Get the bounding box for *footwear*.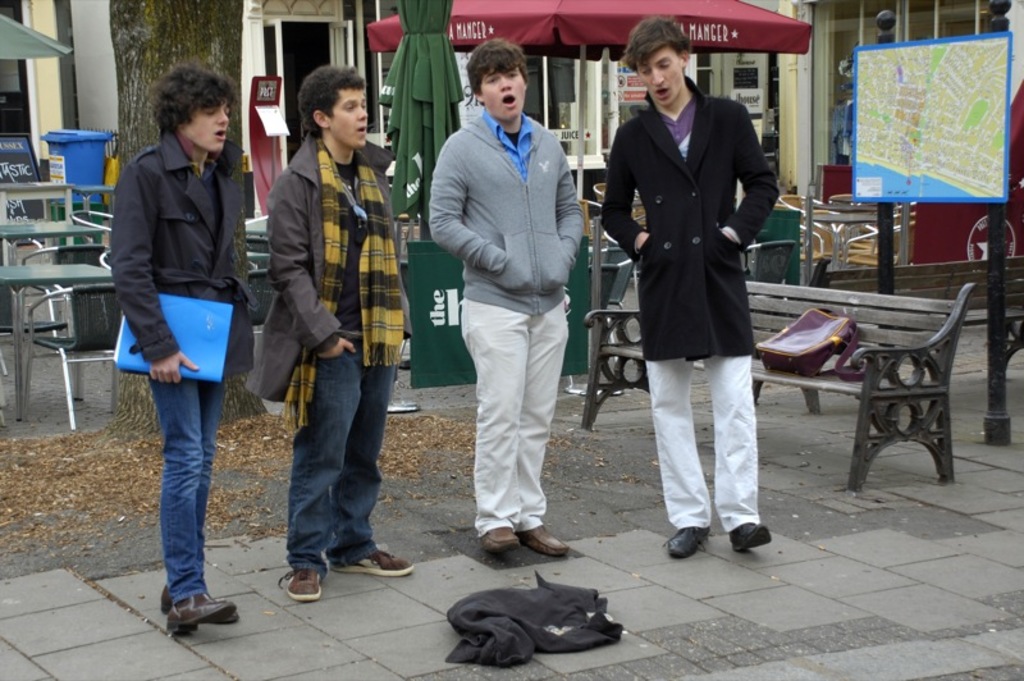
box=[662, 526, 713, 559].
